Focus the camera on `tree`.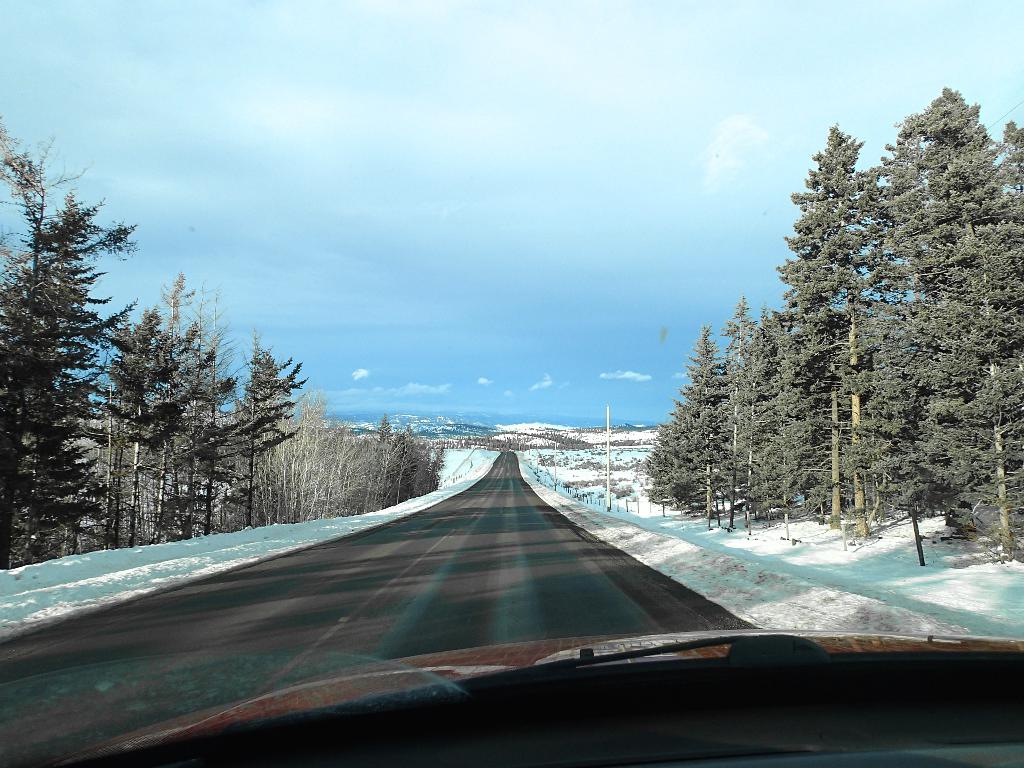
Focus region: l=719, t=307, r=763, b=527.
